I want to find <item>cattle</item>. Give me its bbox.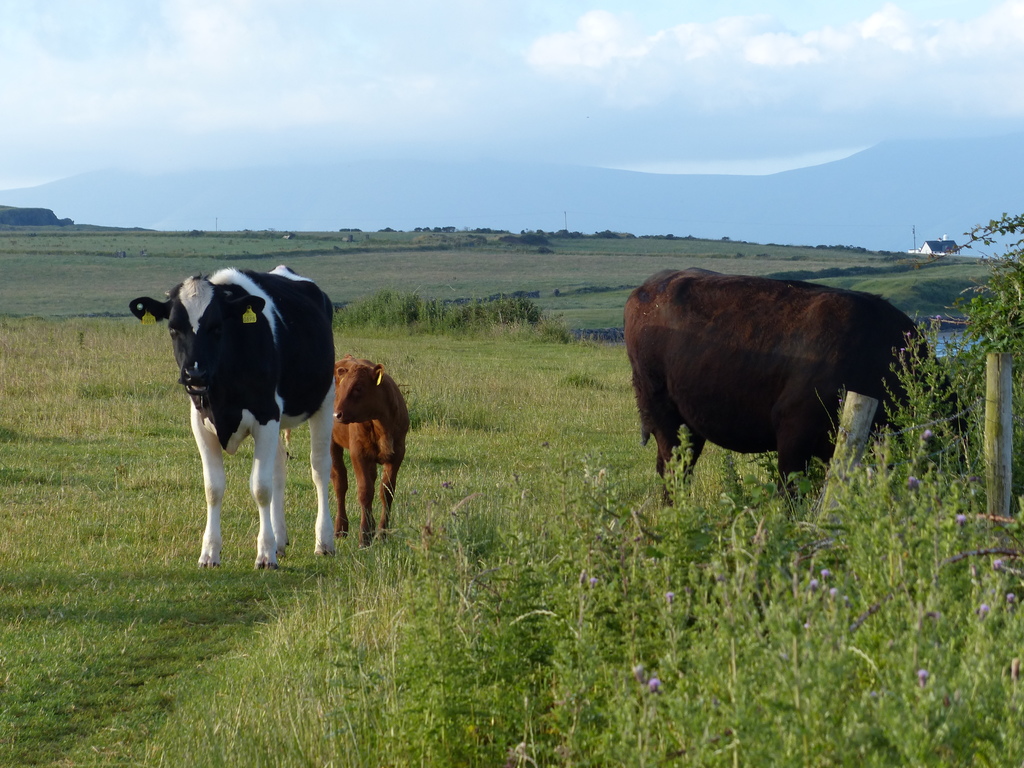
pyautogui.locateOnScreen(137, 244, 326, 580).
